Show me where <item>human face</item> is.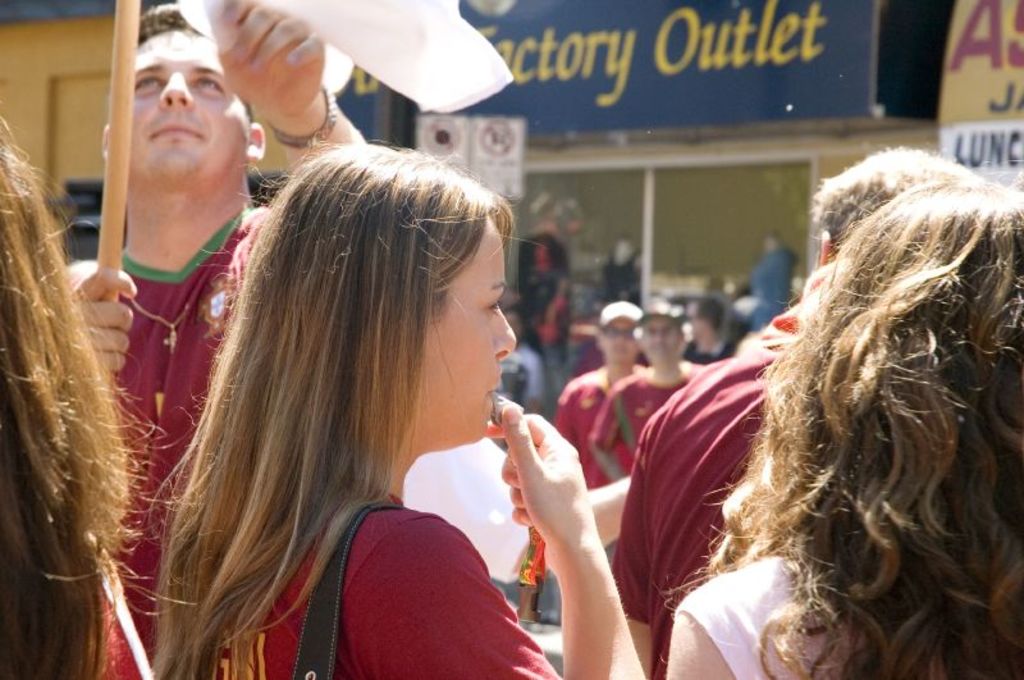
<item>human face</item> is at crop(604, 318, 636, 364).
